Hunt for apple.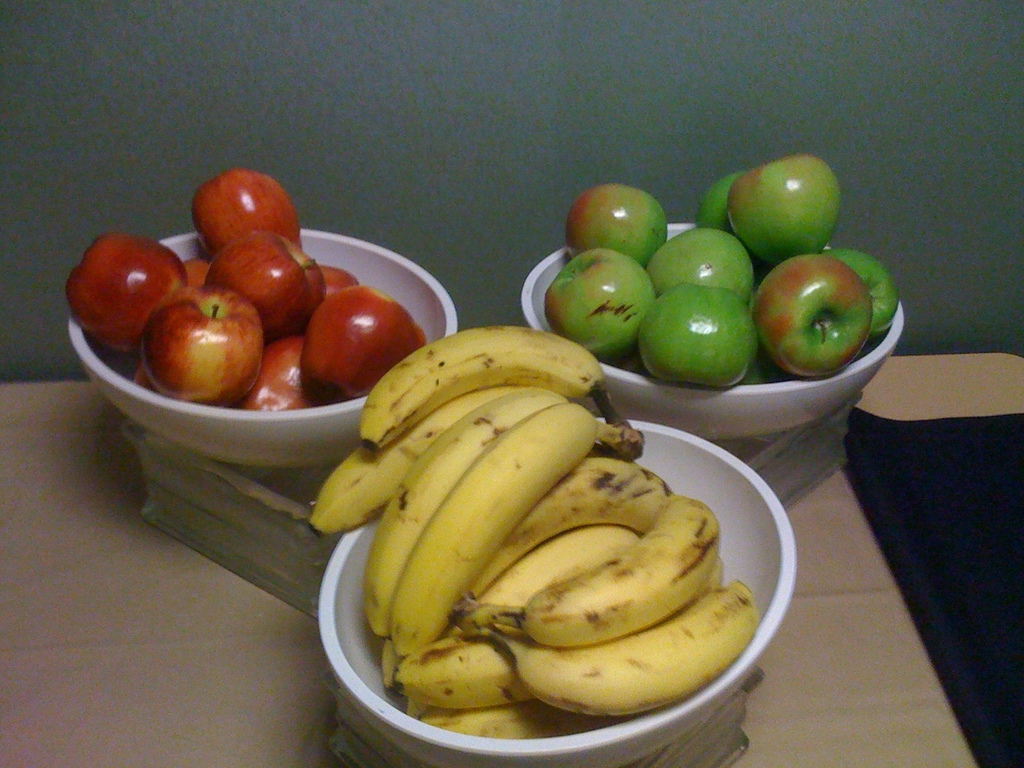
Hunted down at <box>140,303,264,413</box>.
